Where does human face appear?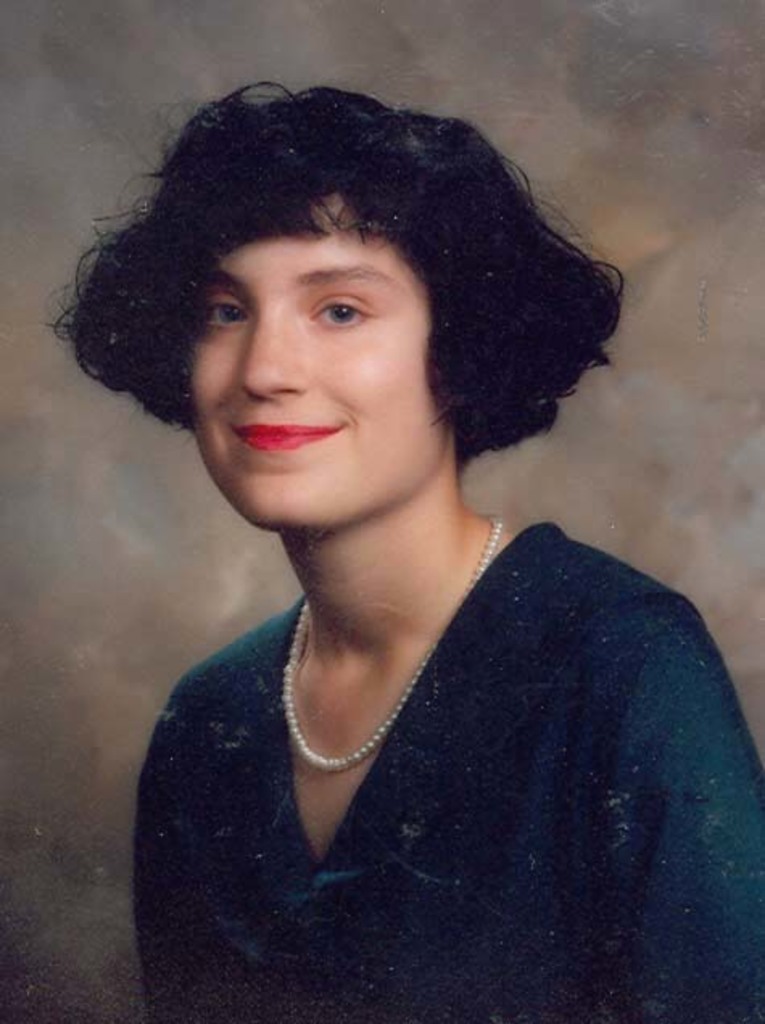
Appears at 179,221,424,528.
